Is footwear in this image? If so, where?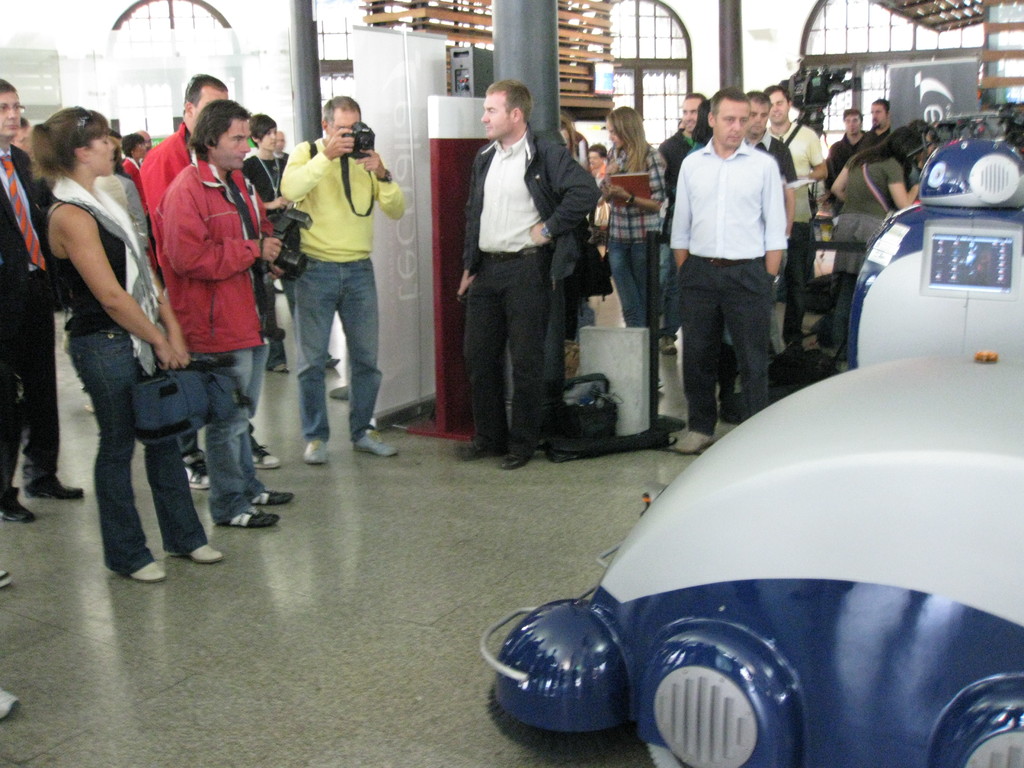
Yes, at [x1=25, y1=474, x2=83, y2=500].
